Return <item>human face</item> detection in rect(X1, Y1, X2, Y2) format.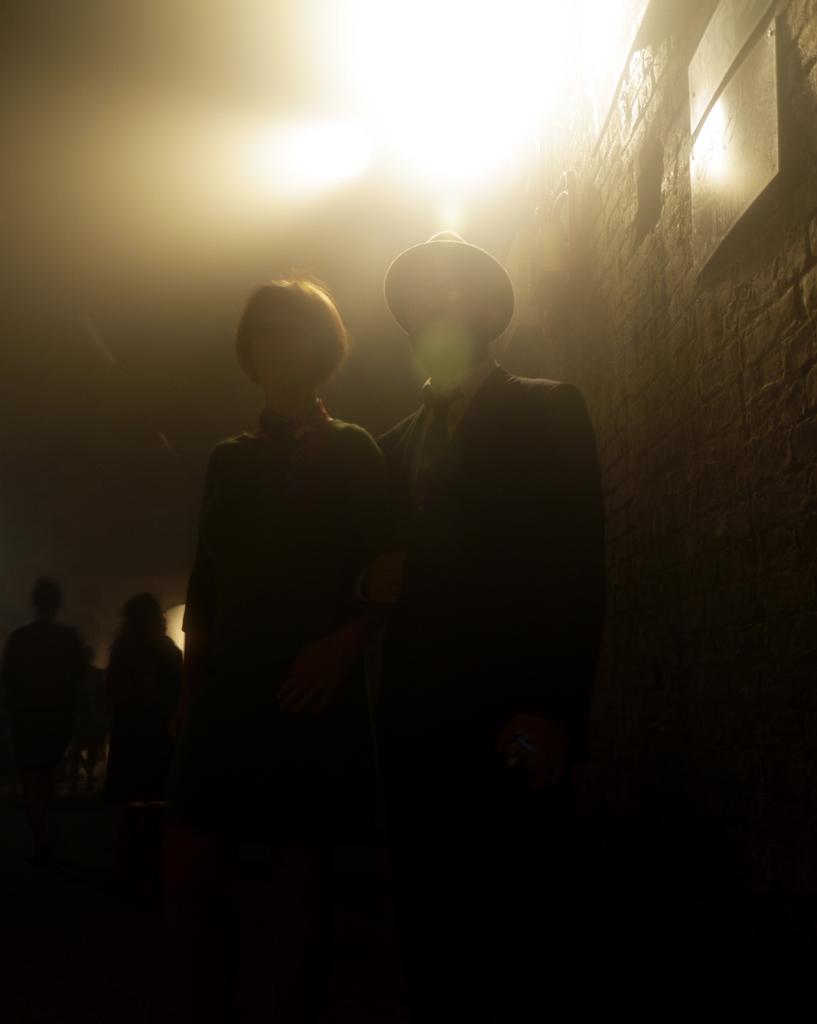
rect(410, 264, 482, 364).
